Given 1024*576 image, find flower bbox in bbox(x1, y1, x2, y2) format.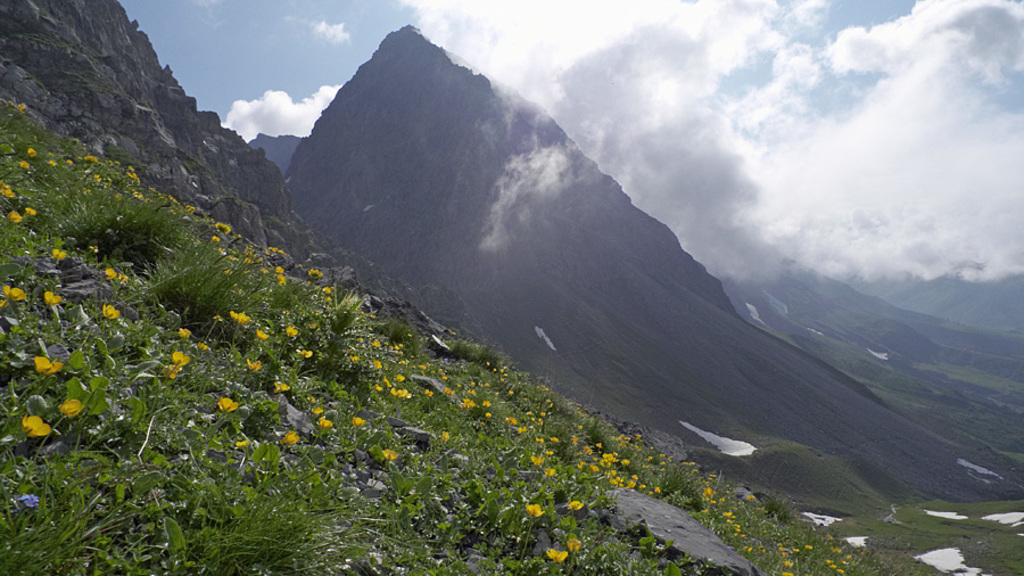
bbox(395, 385, 410, 400).
